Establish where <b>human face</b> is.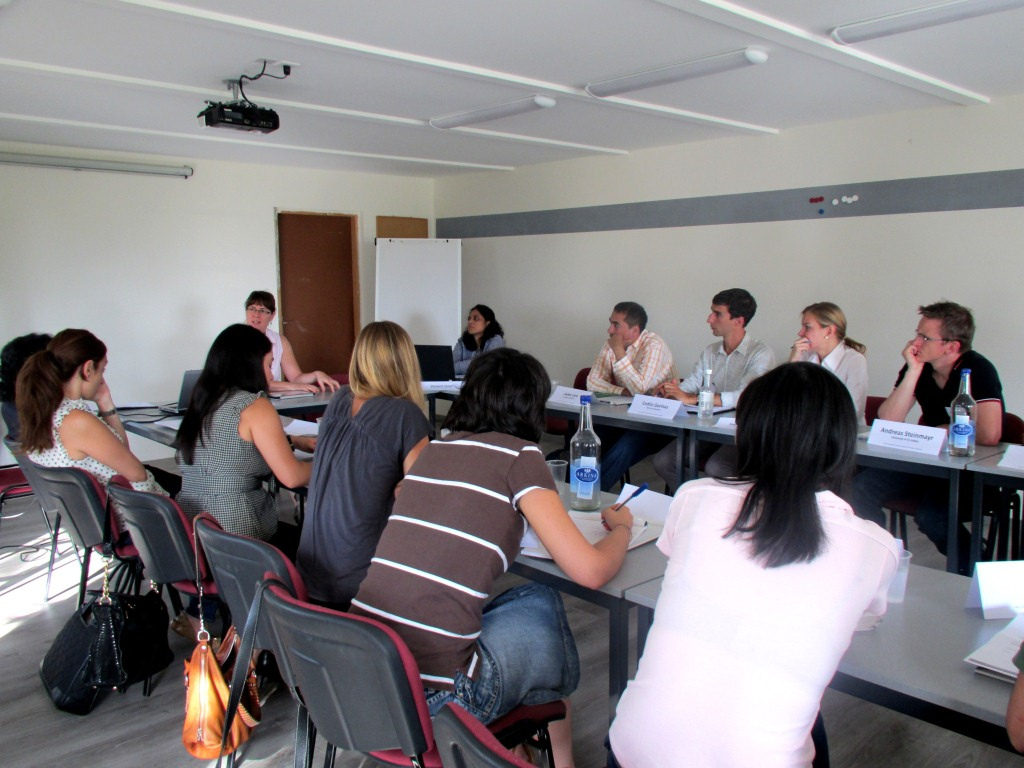
Established at left=913, top=318, right=945, bottom=362.
